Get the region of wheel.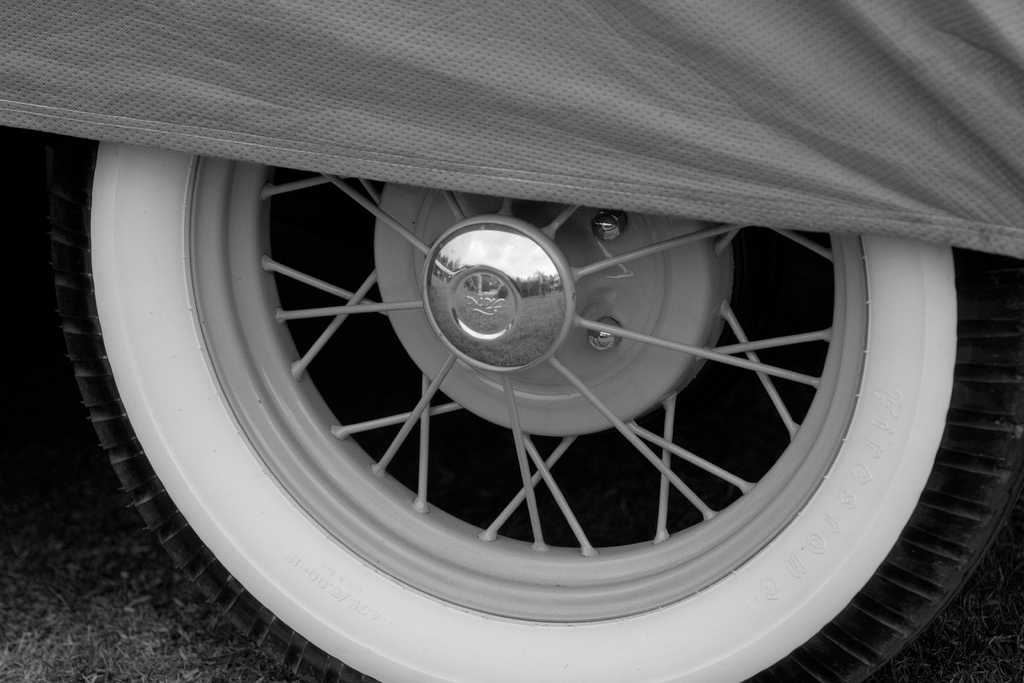
Rect(69, 103, 966, 673).
